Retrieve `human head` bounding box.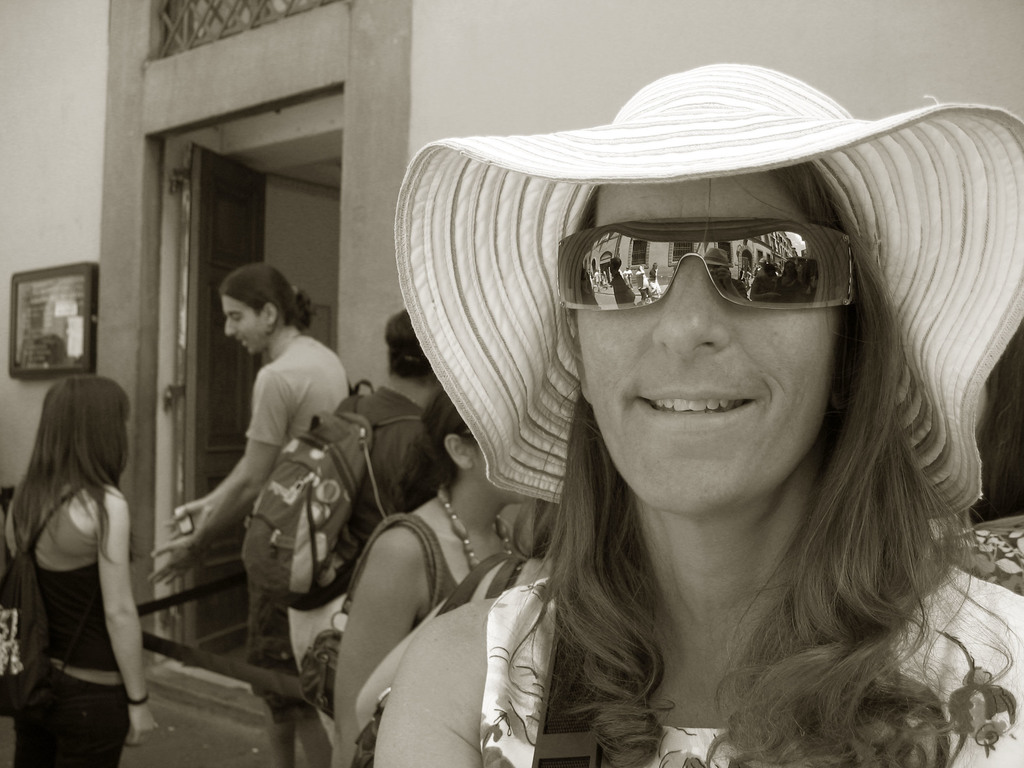
Bounding box: [200, 263, 296, 351].
